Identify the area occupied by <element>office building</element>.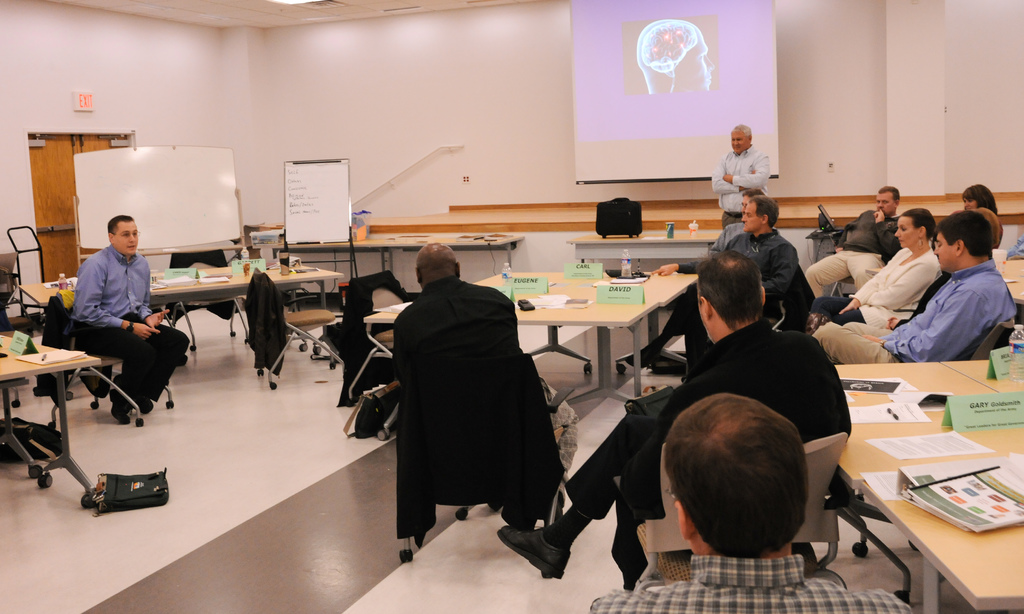
Area: Rect(0, 21, 993, 599).
